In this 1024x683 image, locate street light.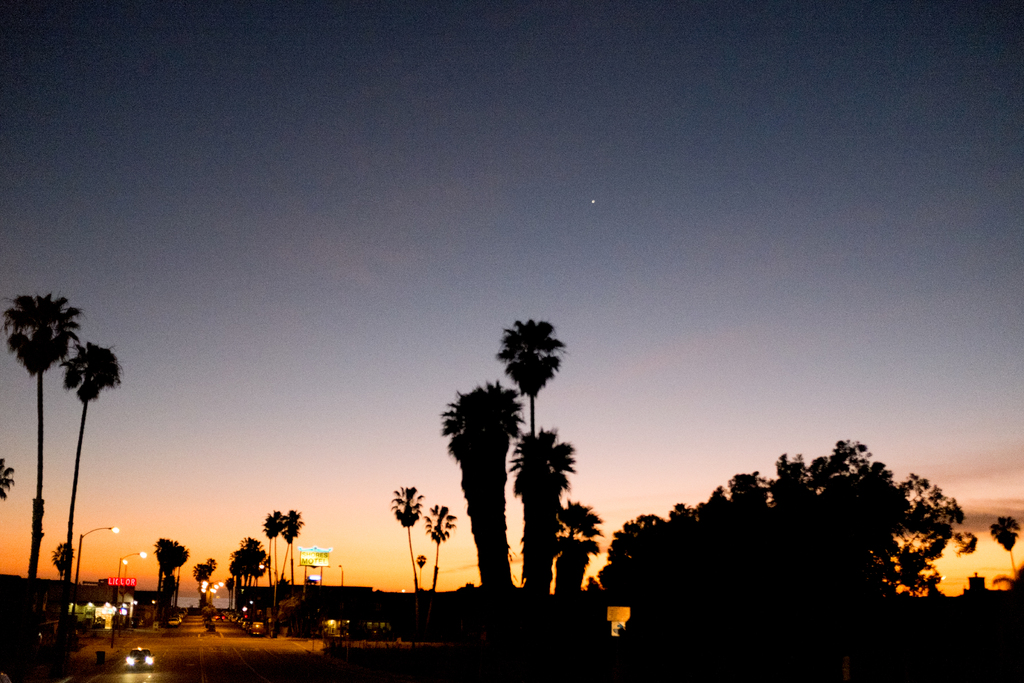
Bounding box: select_region(115, 549, 146, 607).
